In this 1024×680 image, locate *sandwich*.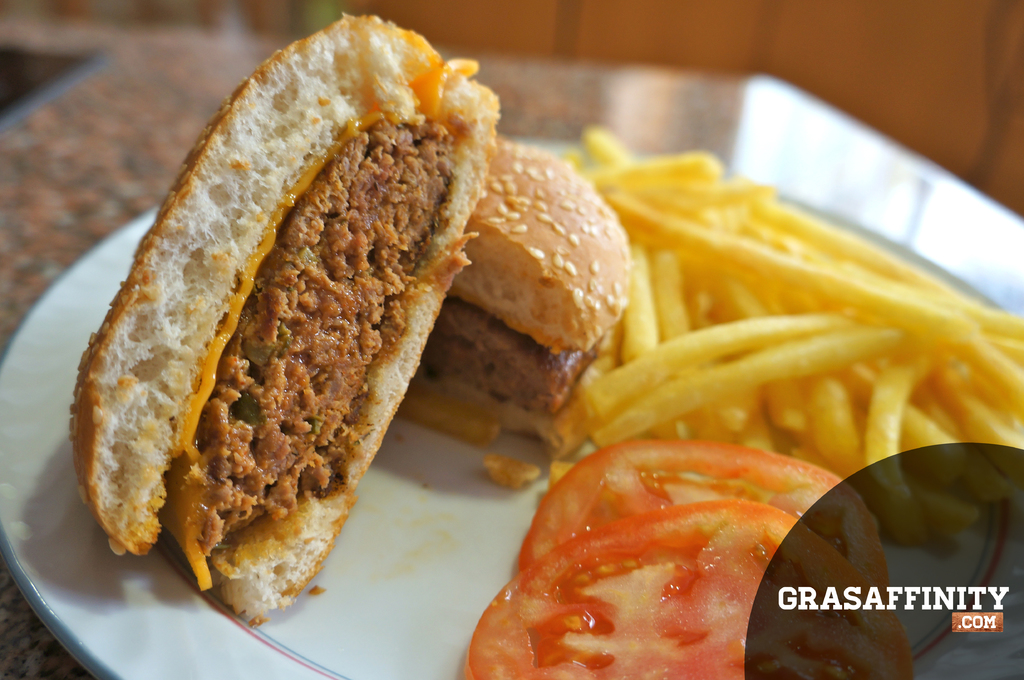
Bounding box: BBox(396, 137, 630, 463).
